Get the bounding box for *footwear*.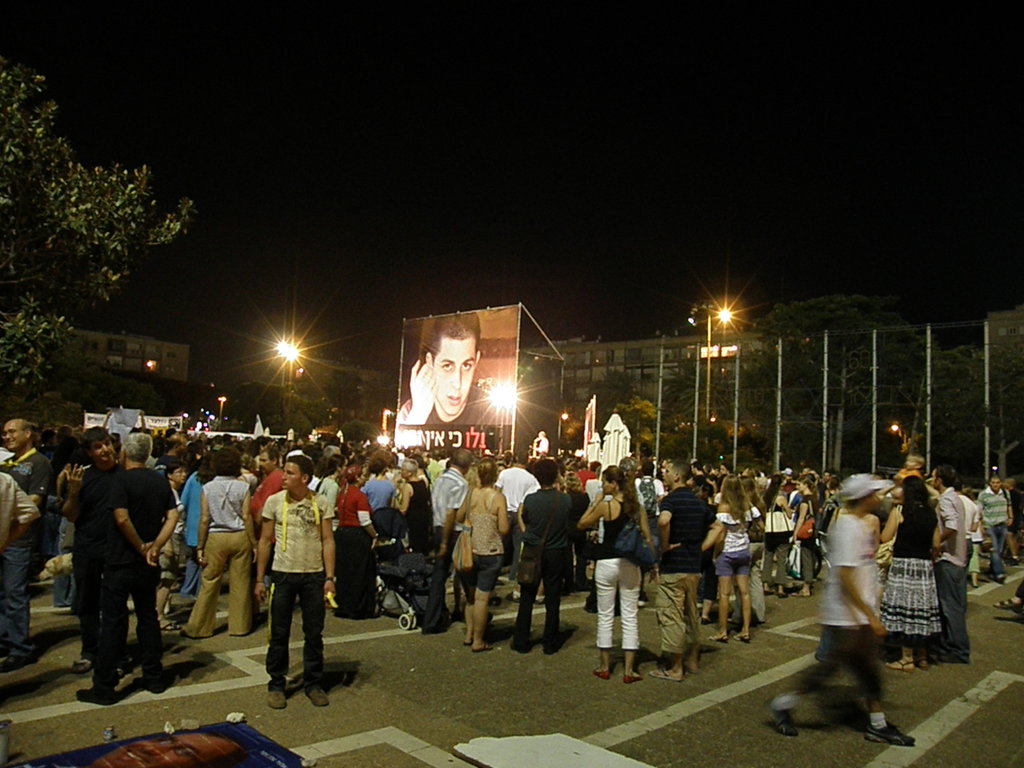
(left=991, top=593, right=1023, bottom=611).
